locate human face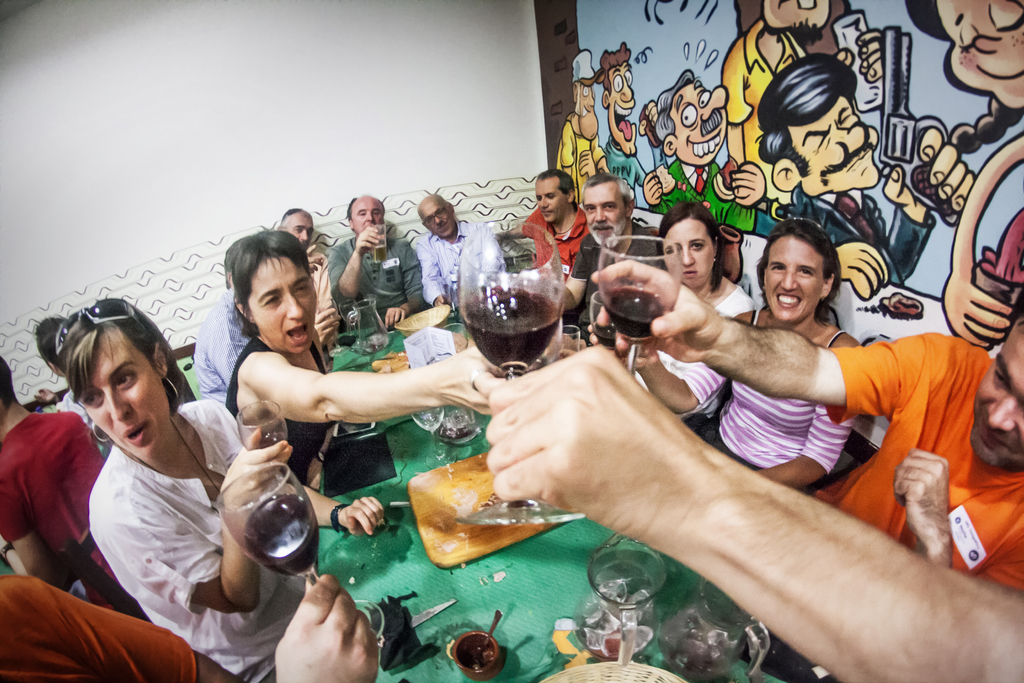
detection(248, 255, 321, 352)
